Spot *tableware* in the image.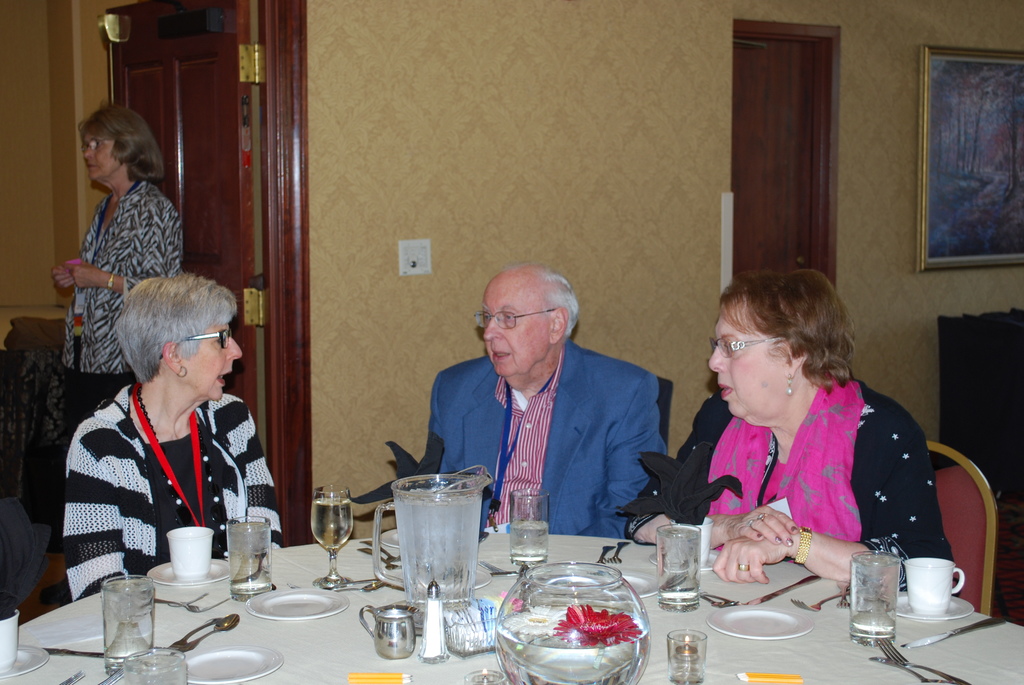
*tableware* found at <box>708,604,815,641</box>.
